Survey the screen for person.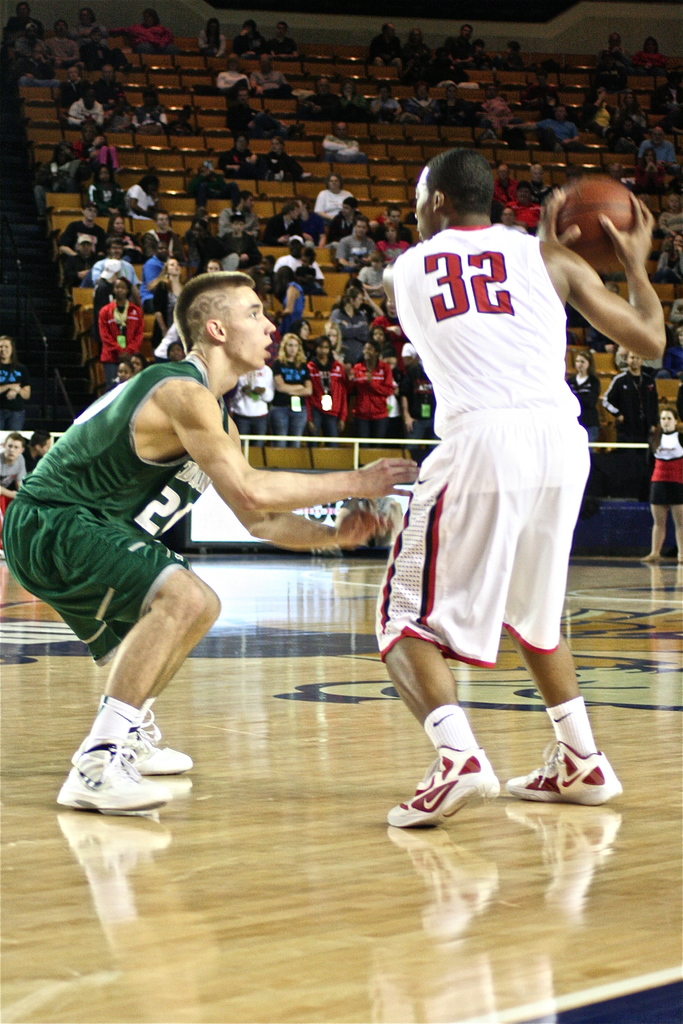
Survey found: <bbox>165, 339, 188, 362</bbox>.
